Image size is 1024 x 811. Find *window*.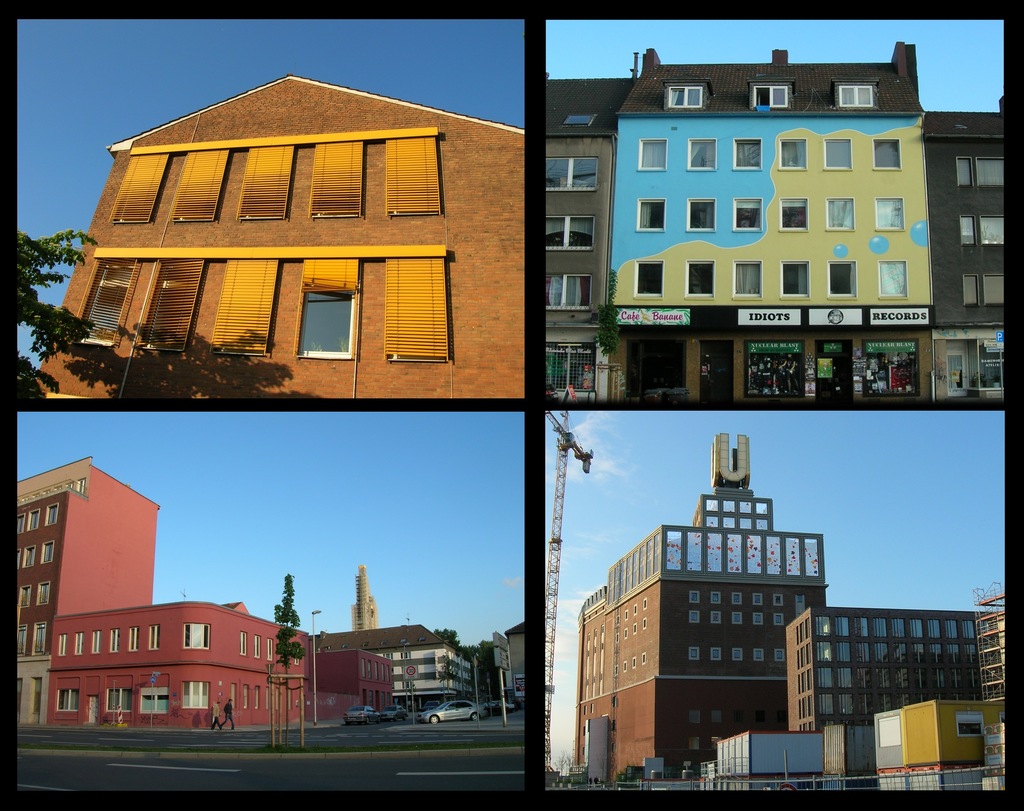
107:679:131:714.
